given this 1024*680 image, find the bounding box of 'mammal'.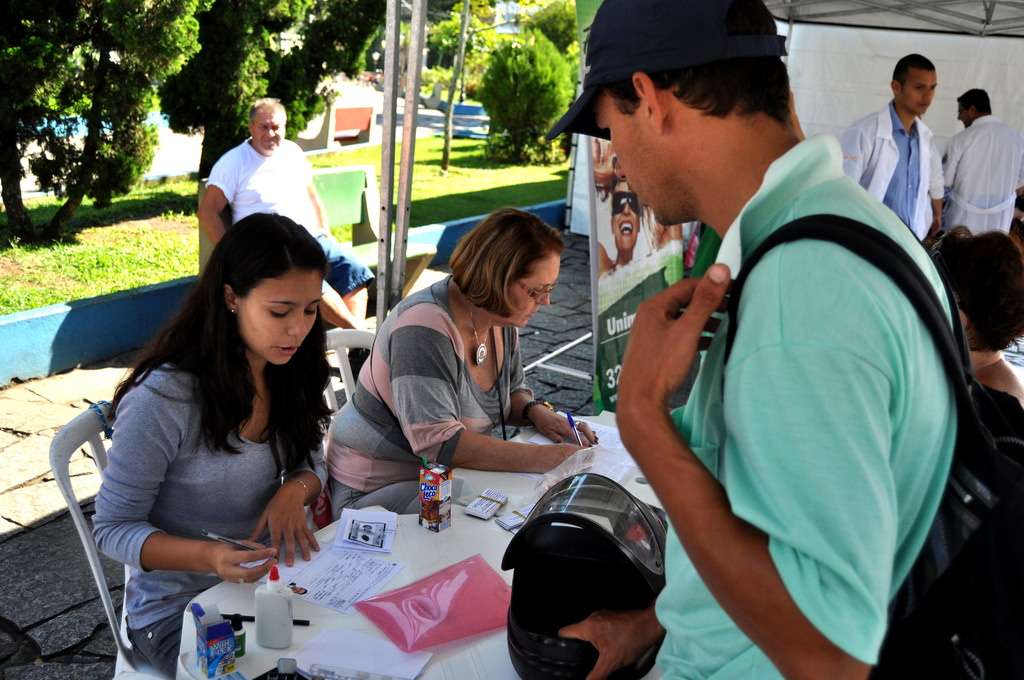
[195, 95, 376, 331].
